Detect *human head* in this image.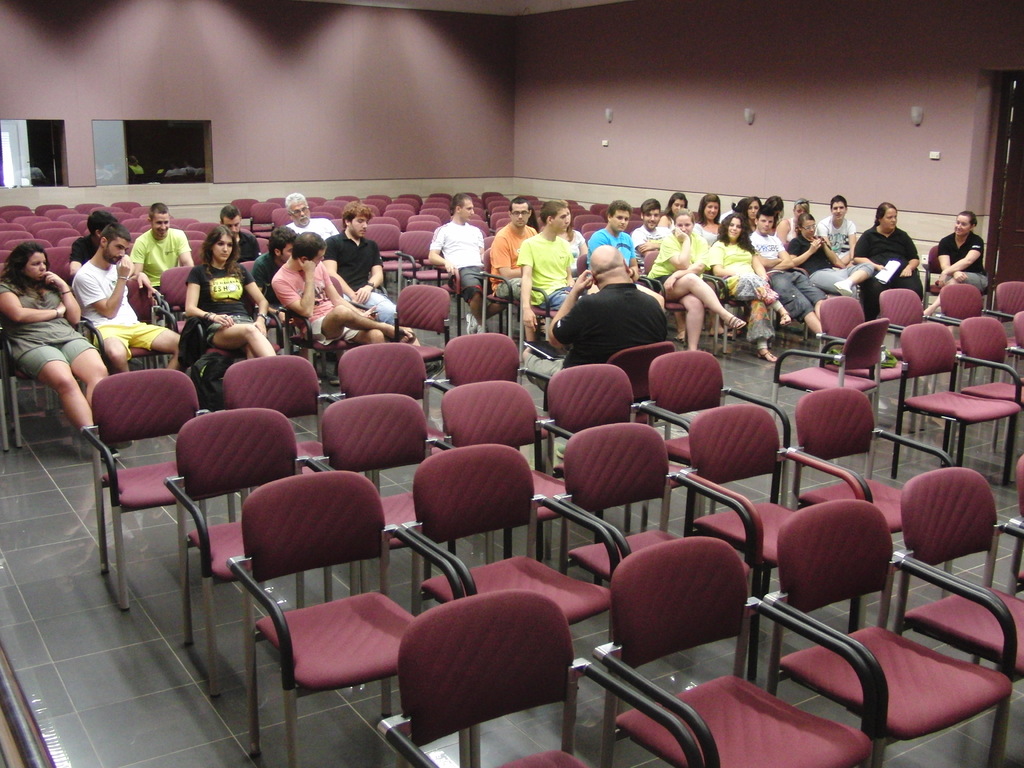
Detection: (left=538, top=200, right=568, bottom=230).
